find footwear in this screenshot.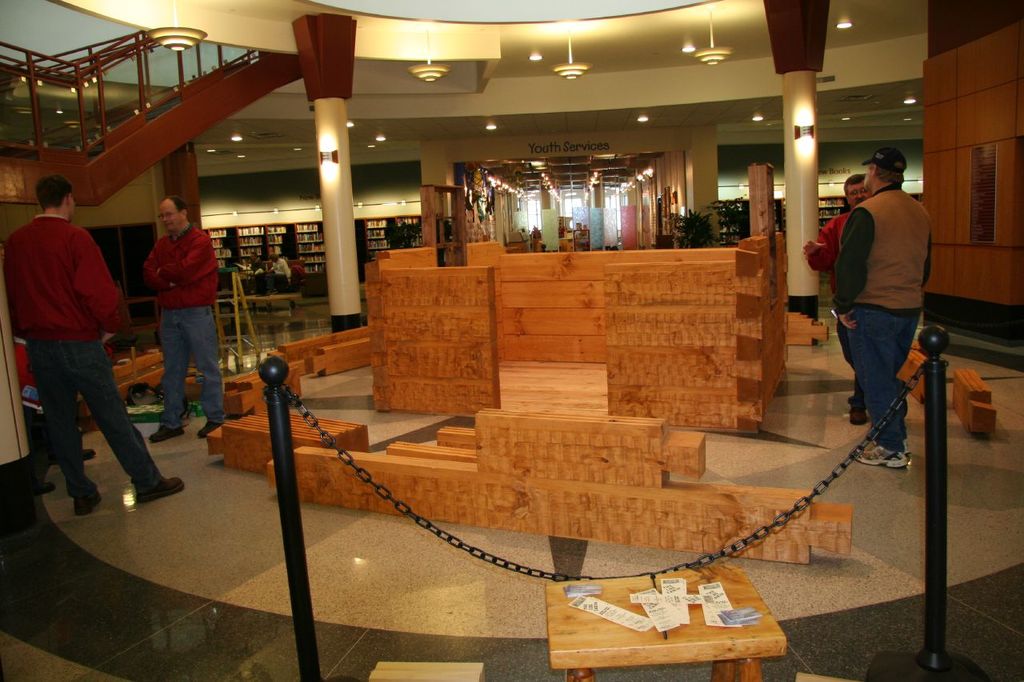
The bounding box for footwear is (851,448,910,472).
